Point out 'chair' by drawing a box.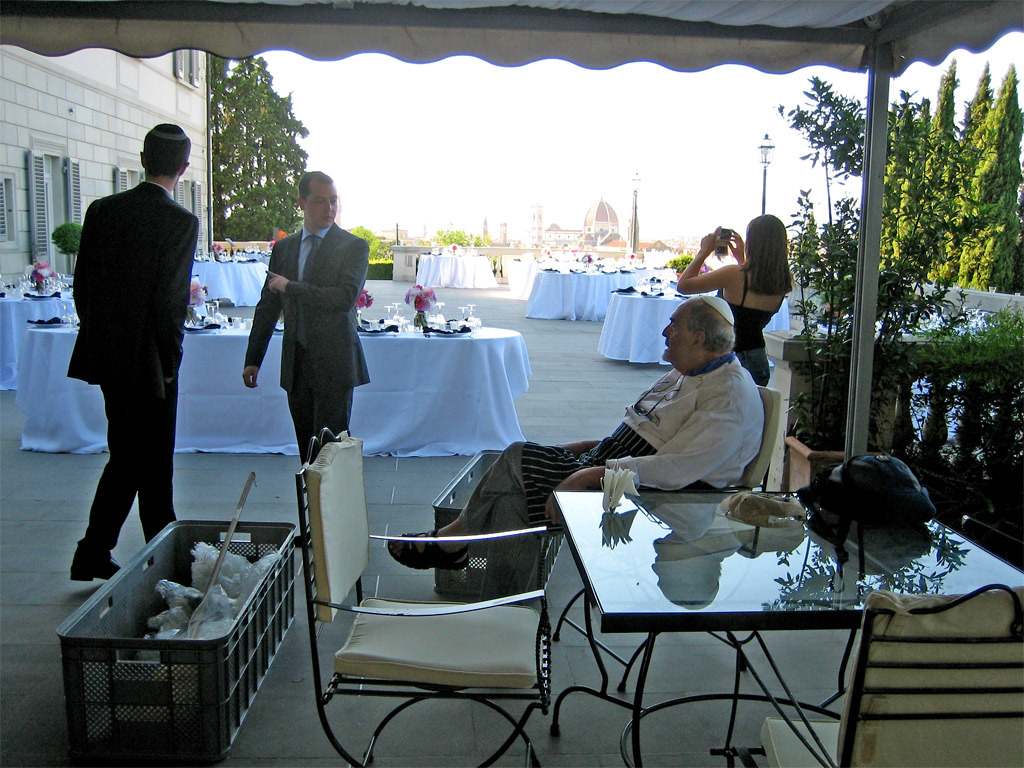
<box>309,437,549,767</box>.
